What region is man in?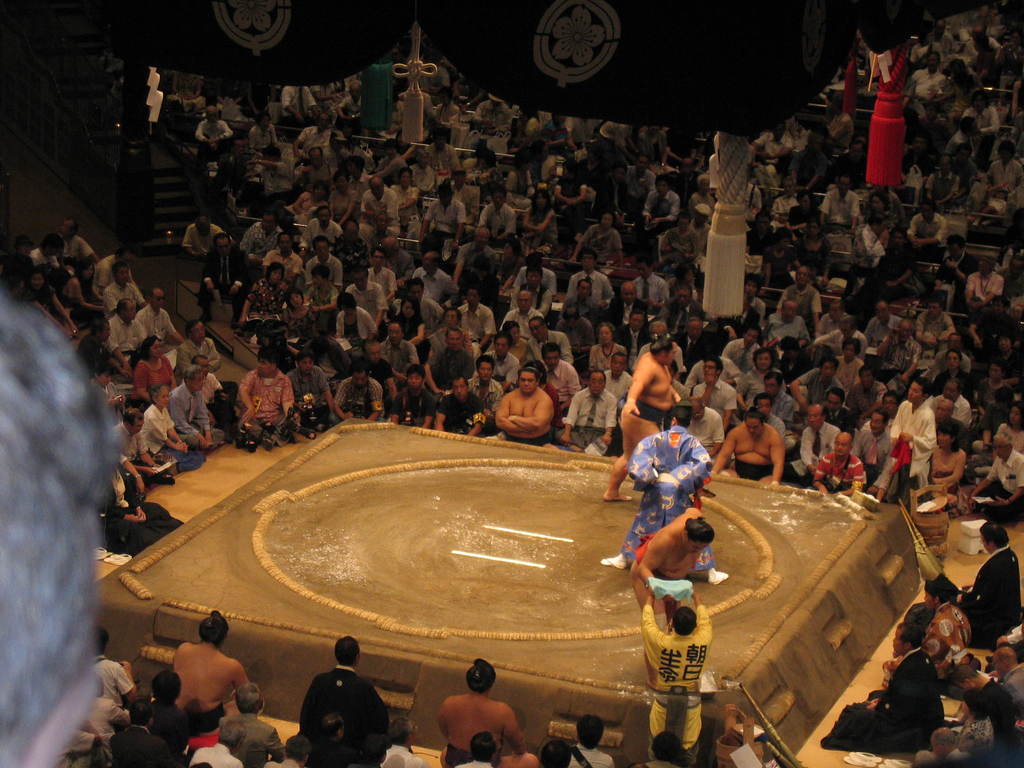
(x1=170, y1=366, x2=227, y2=448).
